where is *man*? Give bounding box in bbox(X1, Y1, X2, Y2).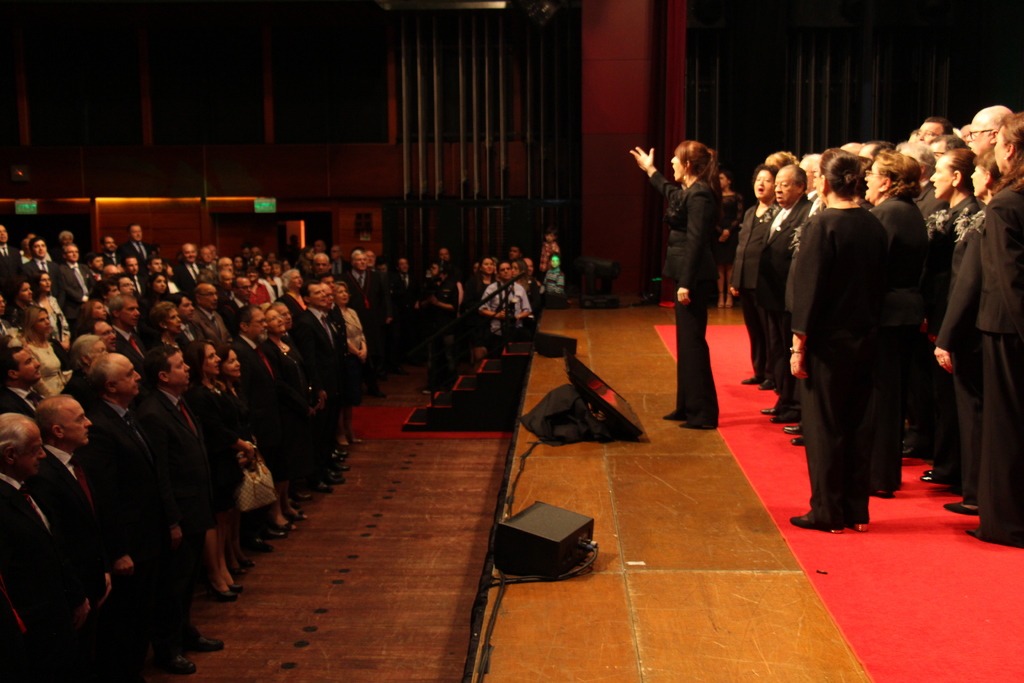
bbox(0, 222, 24, 310).
